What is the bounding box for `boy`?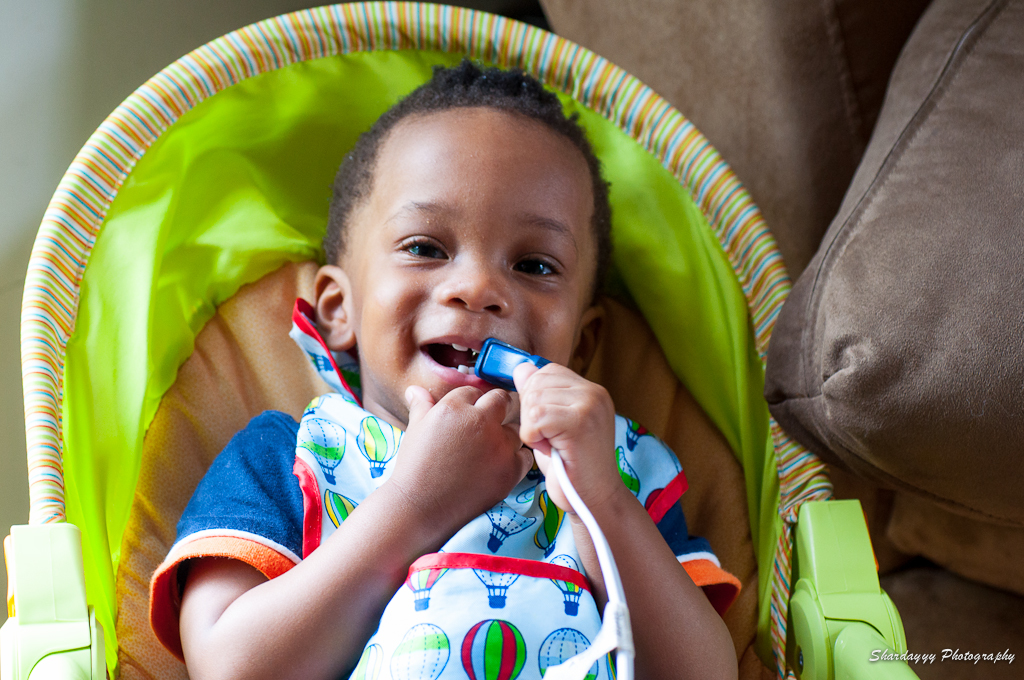
x1=90, y1=0, x2=793, y2=653.
